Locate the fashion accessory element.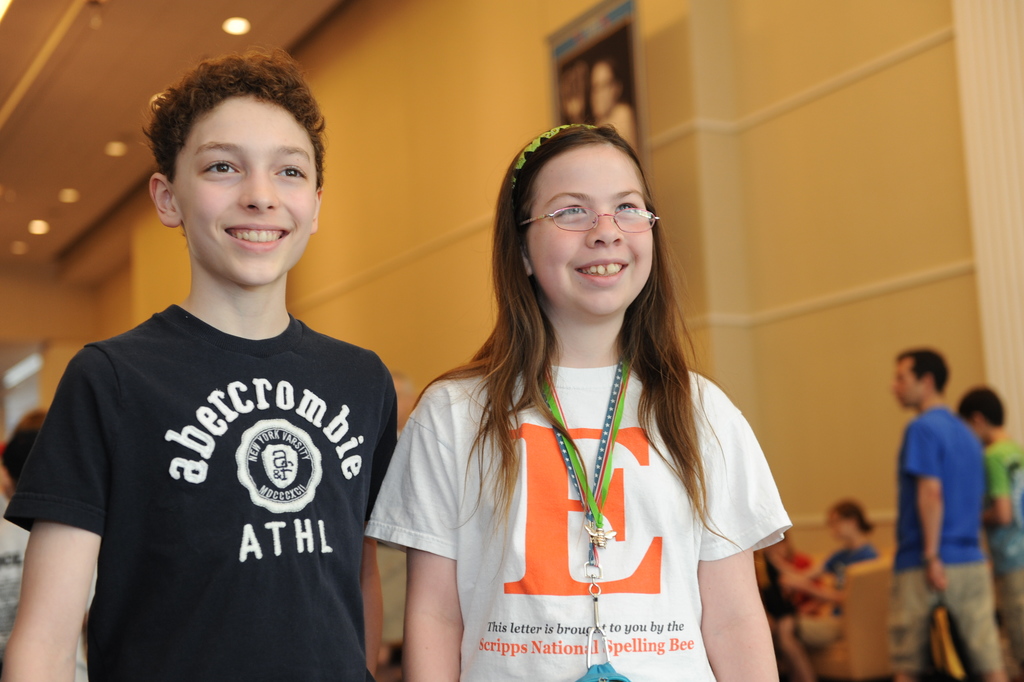
Element bbox: bbox=(510, 126, 597, 186).
